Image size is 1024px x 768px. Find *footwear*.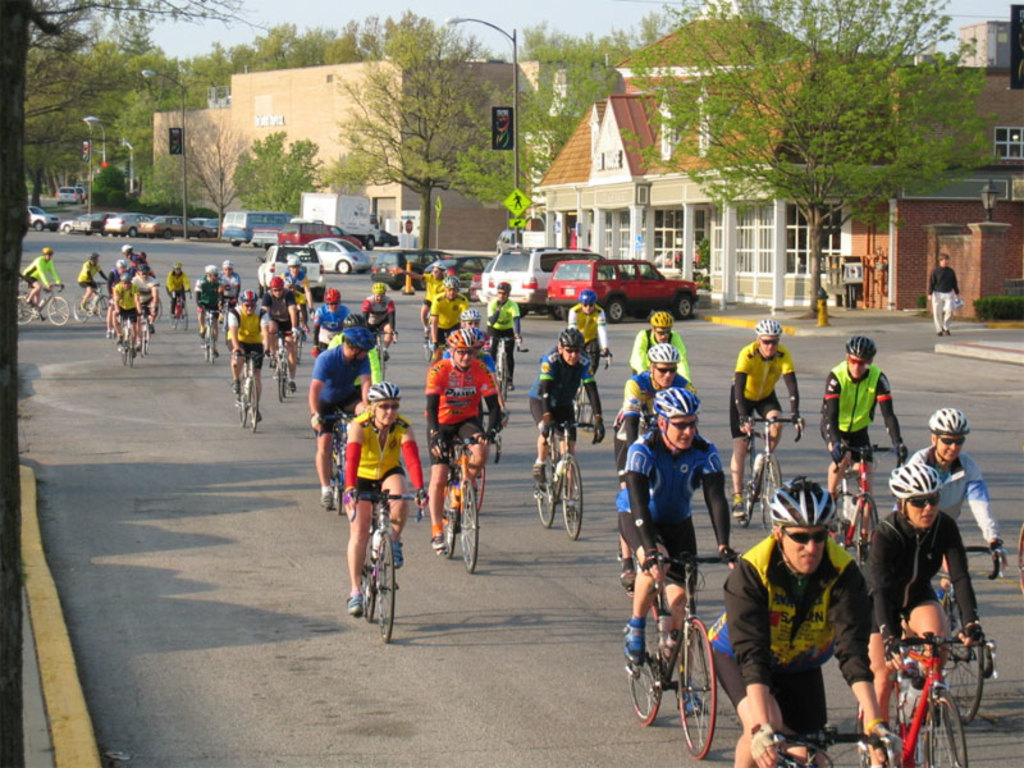
rect(106, 323, 111, 342).
